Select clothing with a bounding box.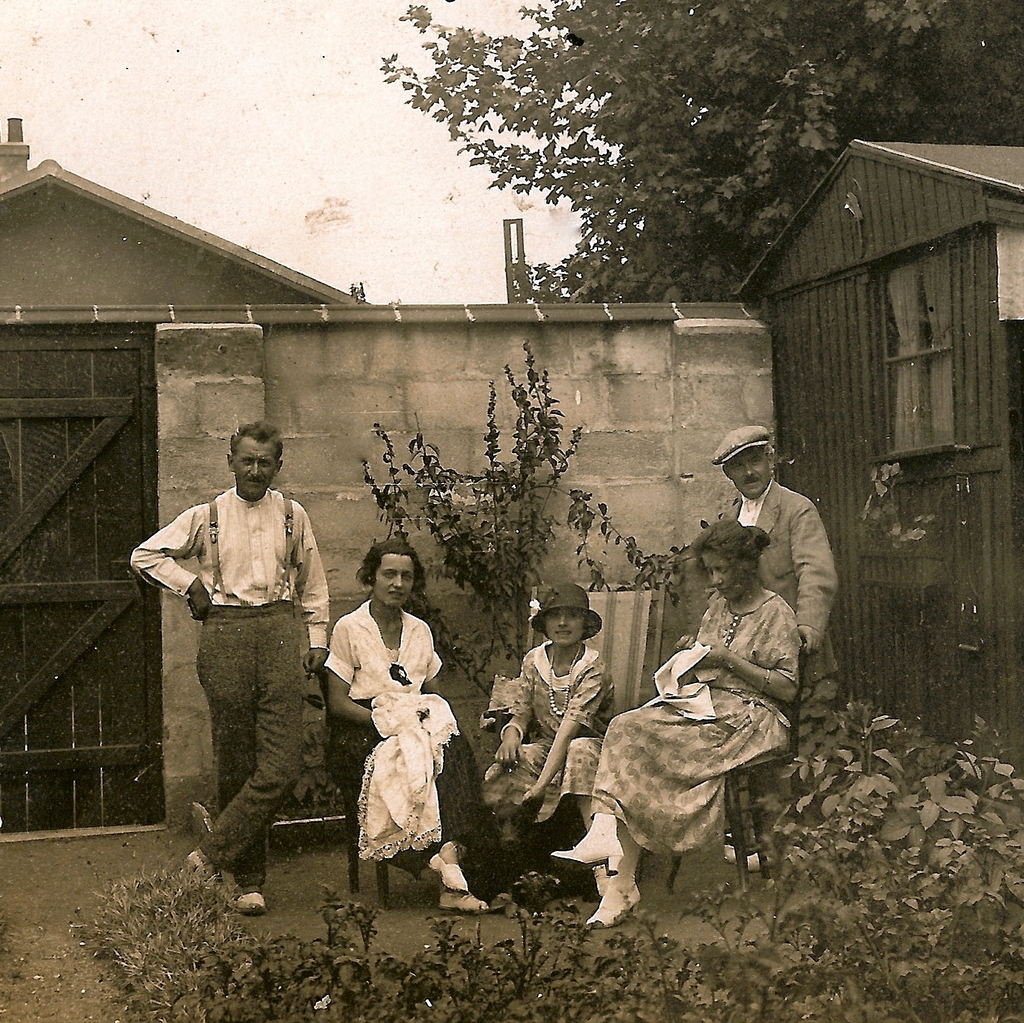
592/586/808/862.
